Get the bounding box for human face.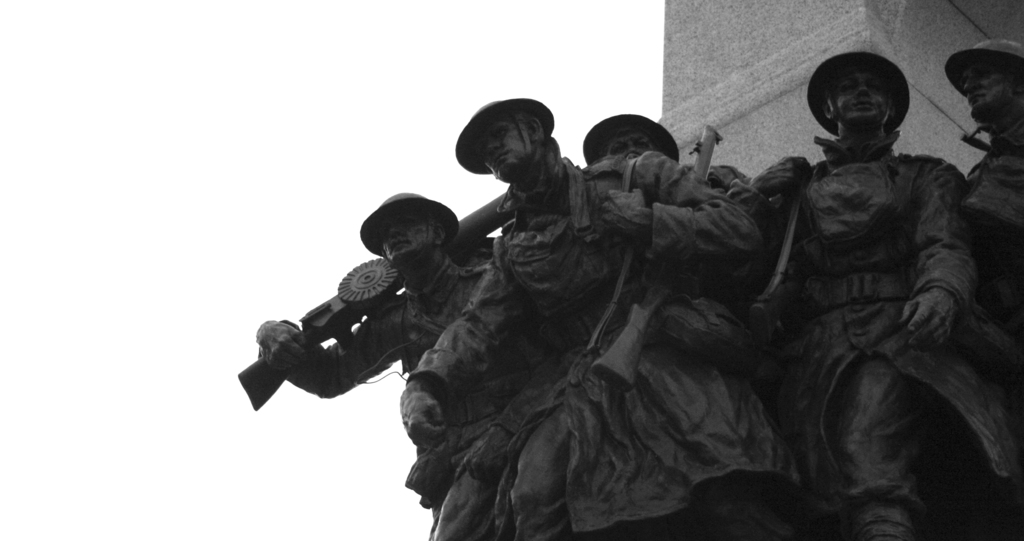
603, 133, 654, 159.
